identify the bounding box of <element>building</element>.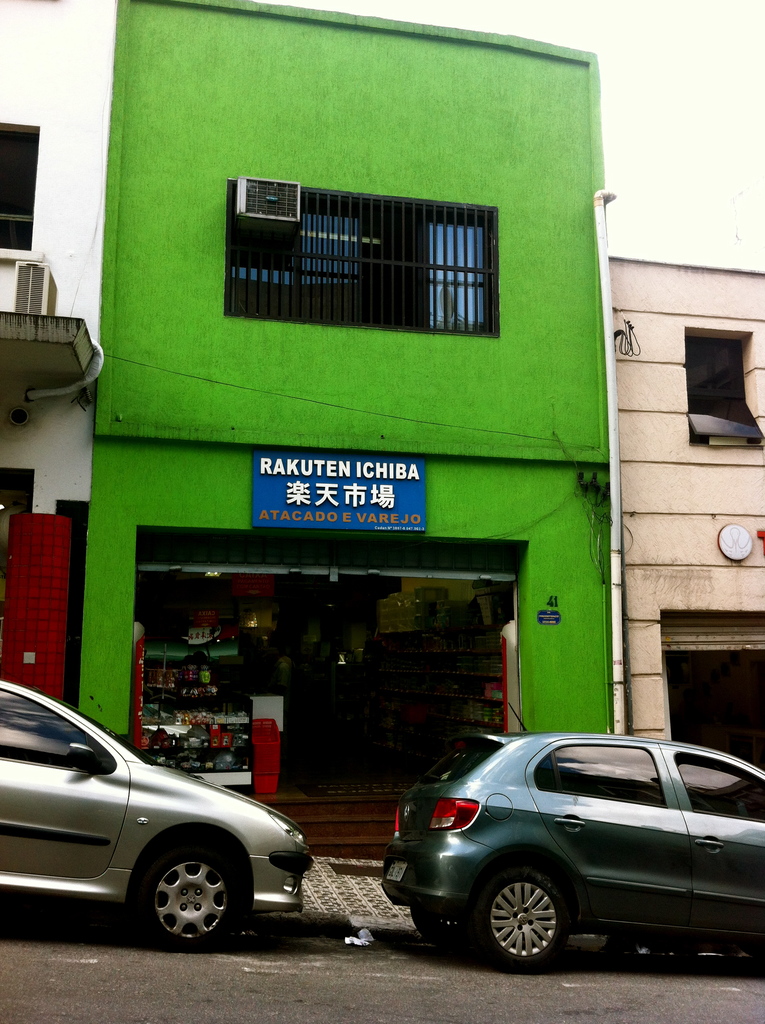
pyautogui.locateOnScreen(606, 255, 764, 741).
